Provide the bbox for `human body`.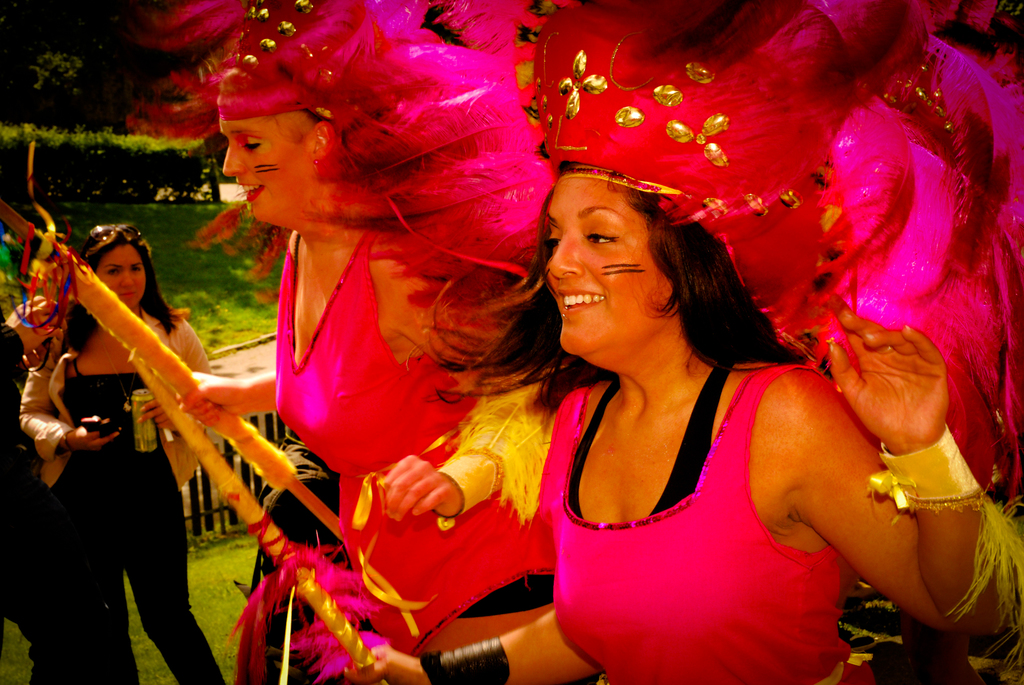
<region>428, 102, 961, 663</region>.
